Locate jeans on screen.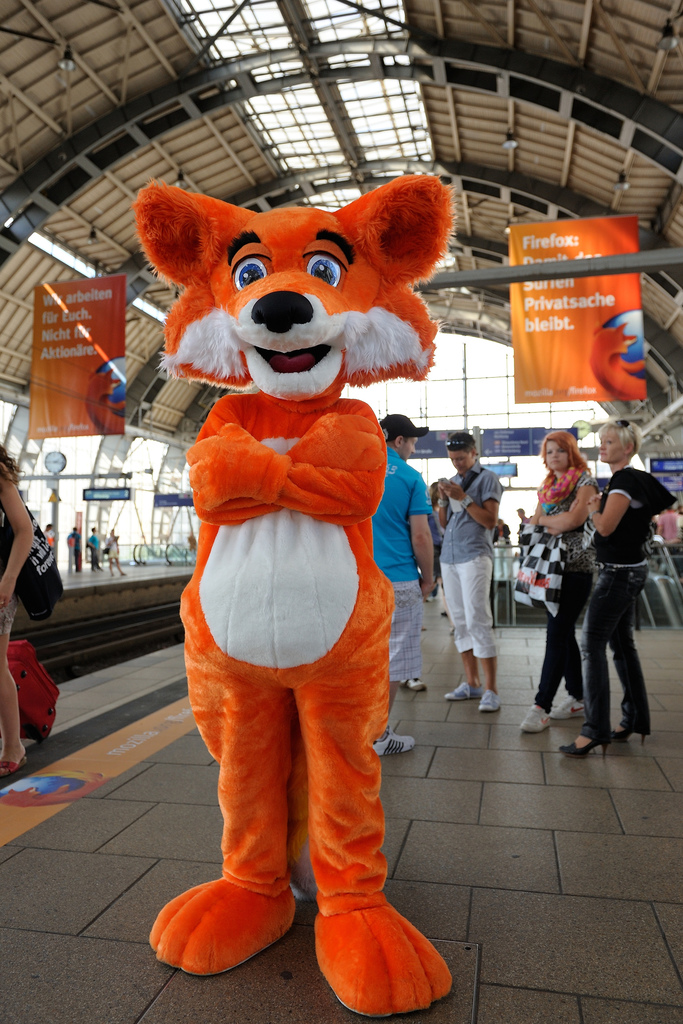
On screen at [left=548, top=556, right=661, bottom=748].
